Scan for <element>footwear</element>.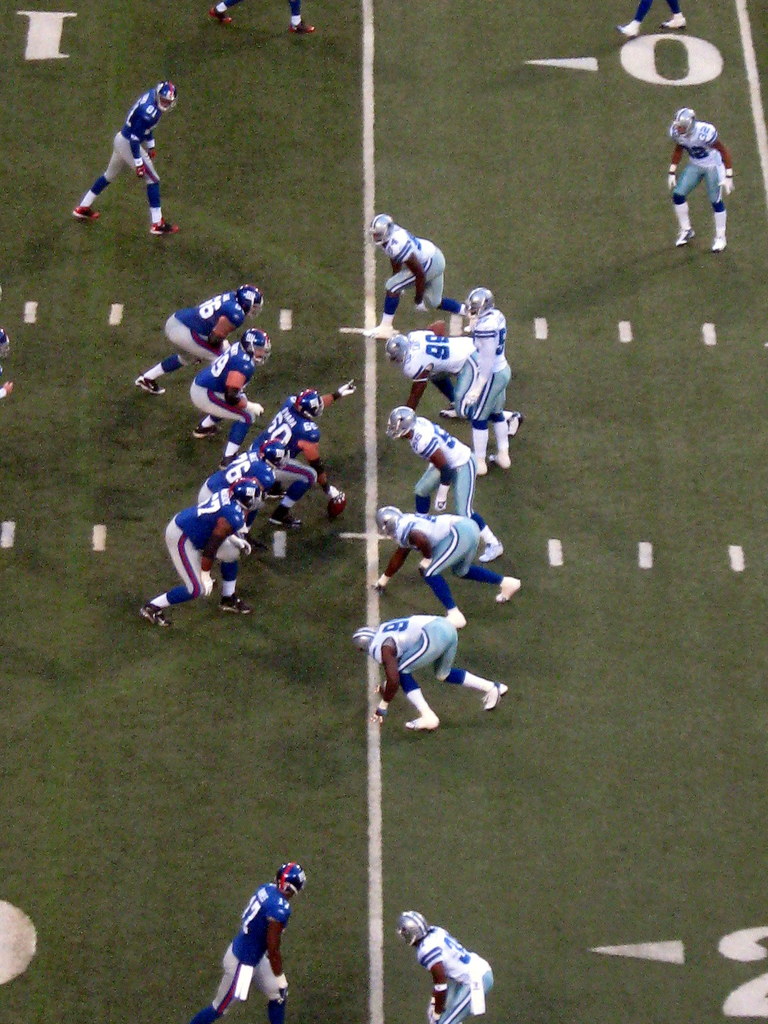
Scan result: pyautogui.locateOnScreen(196, 420, 226, 438).
